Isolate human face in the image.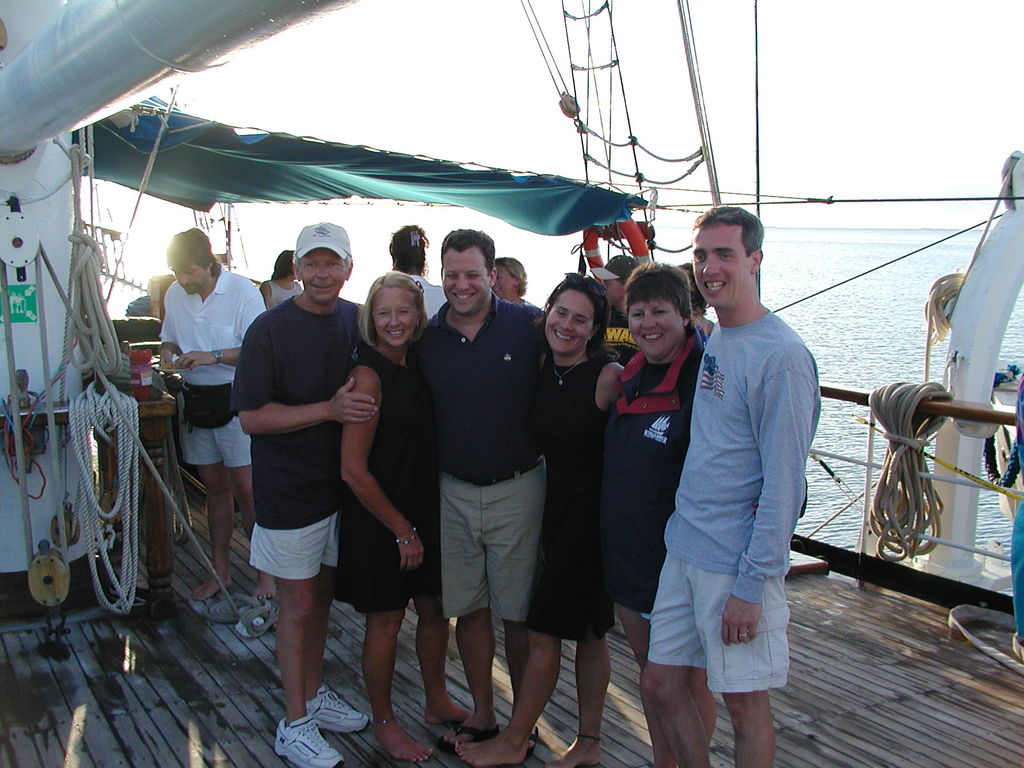
Isolated region: Rect(493, 262, 515, 301).
